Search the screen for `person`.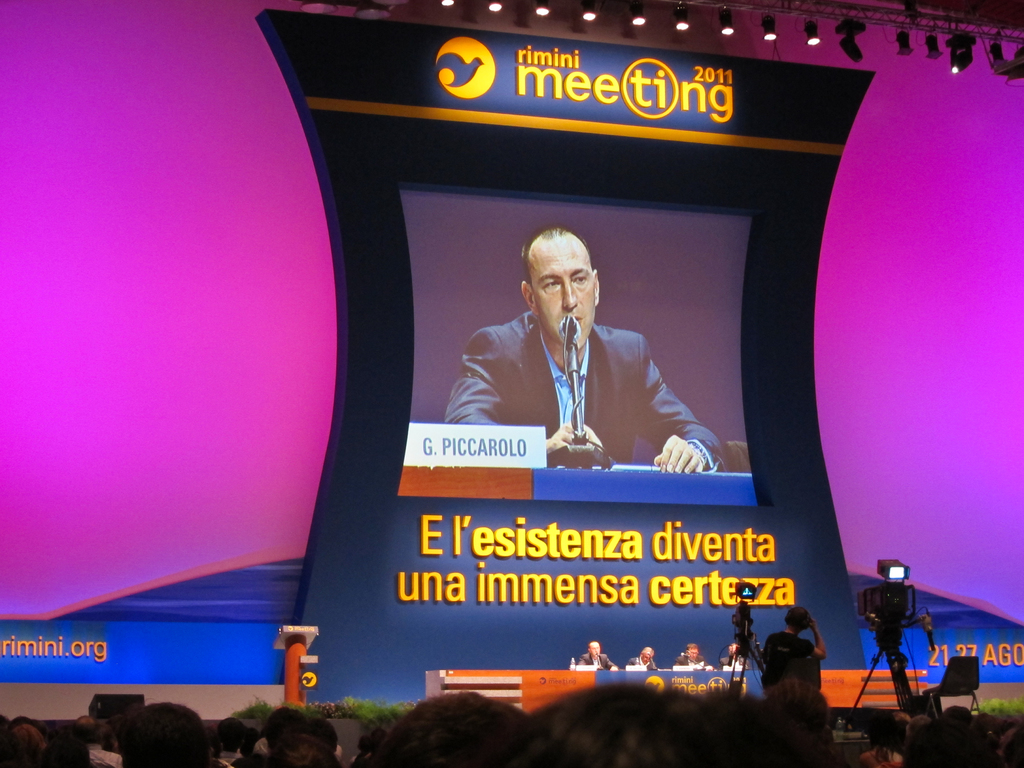
Found at (721, 643, 746, 667).
